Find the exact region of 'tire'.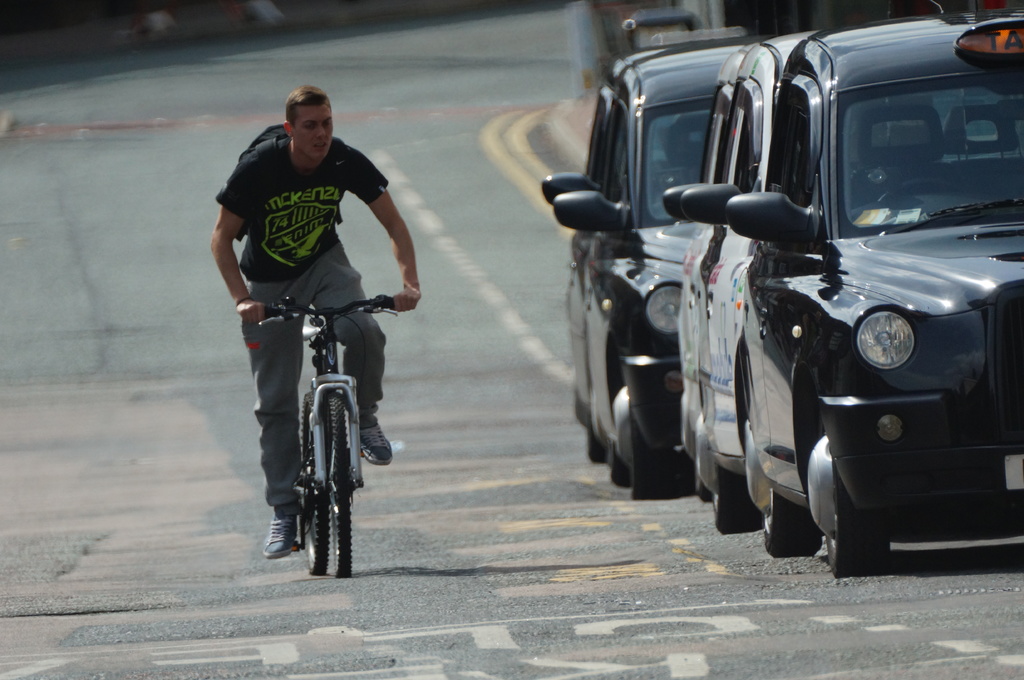
Exact region: box(744, 337, 828, 558).
